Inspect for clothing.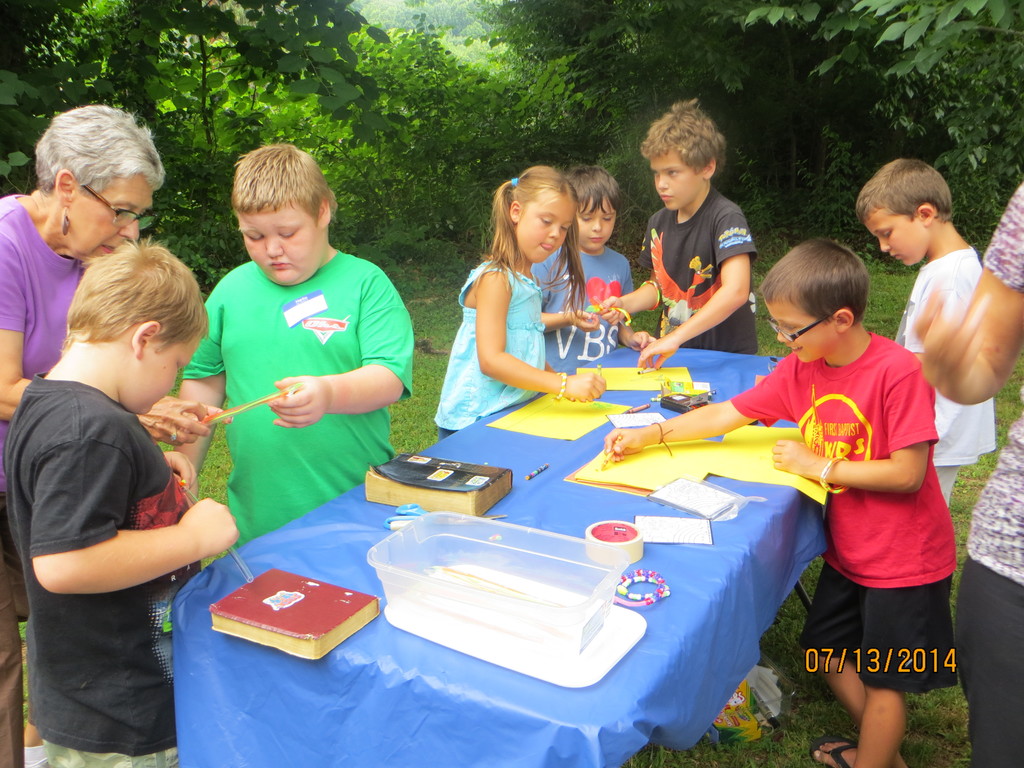
Inspection: (636, 184, 759, 355).
